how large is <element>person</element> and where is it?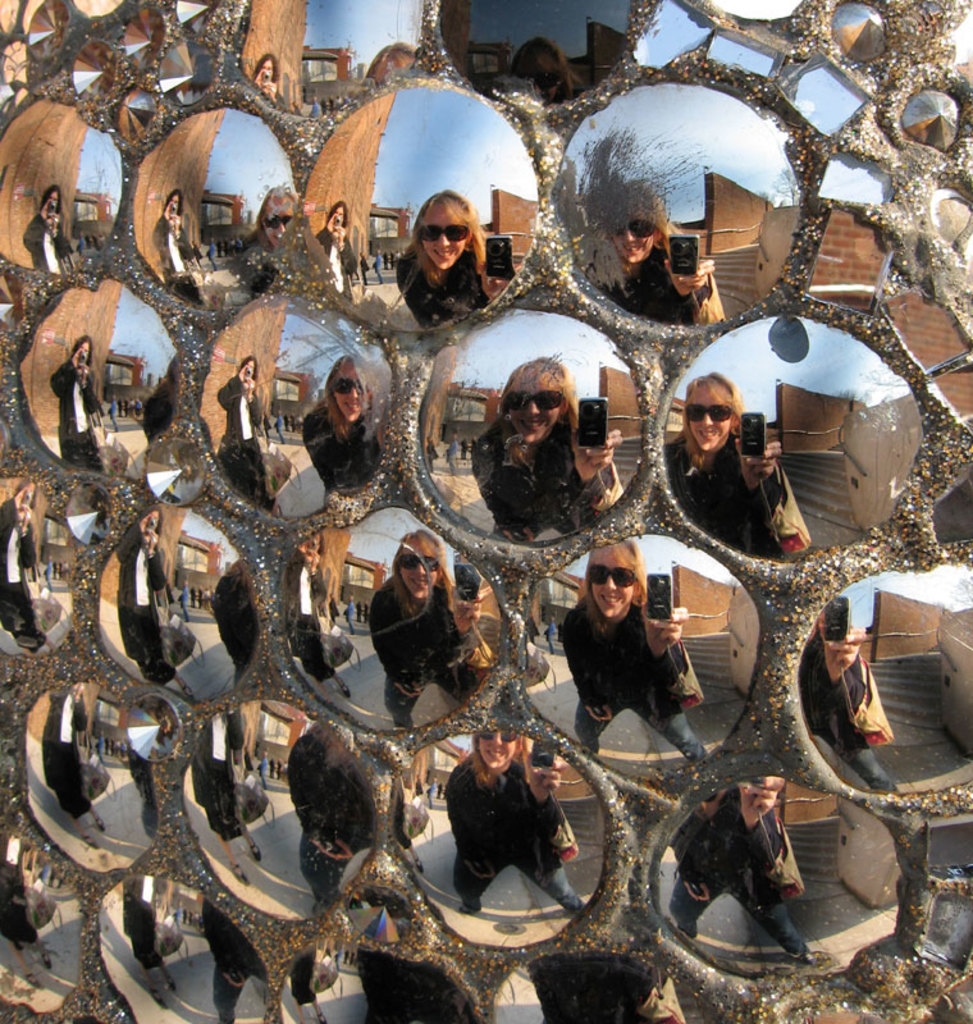
Bounding box: <bbox>154, 191, 189, 289</bbox>.
